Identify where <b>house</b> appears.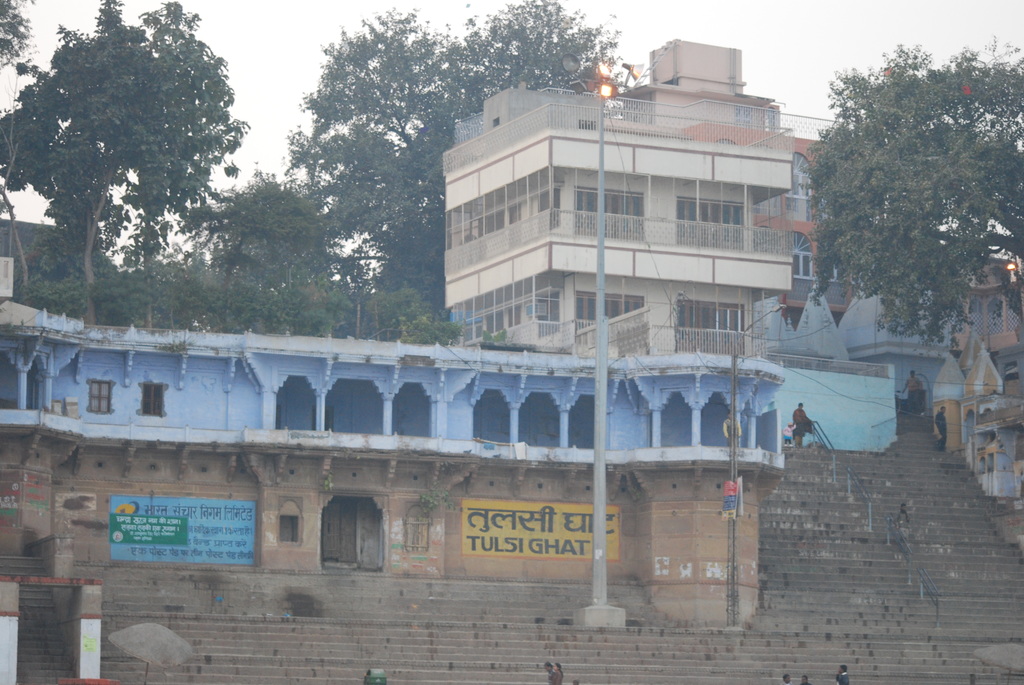
Appears at x1=447, y1=38, x2=791, y2=358.
